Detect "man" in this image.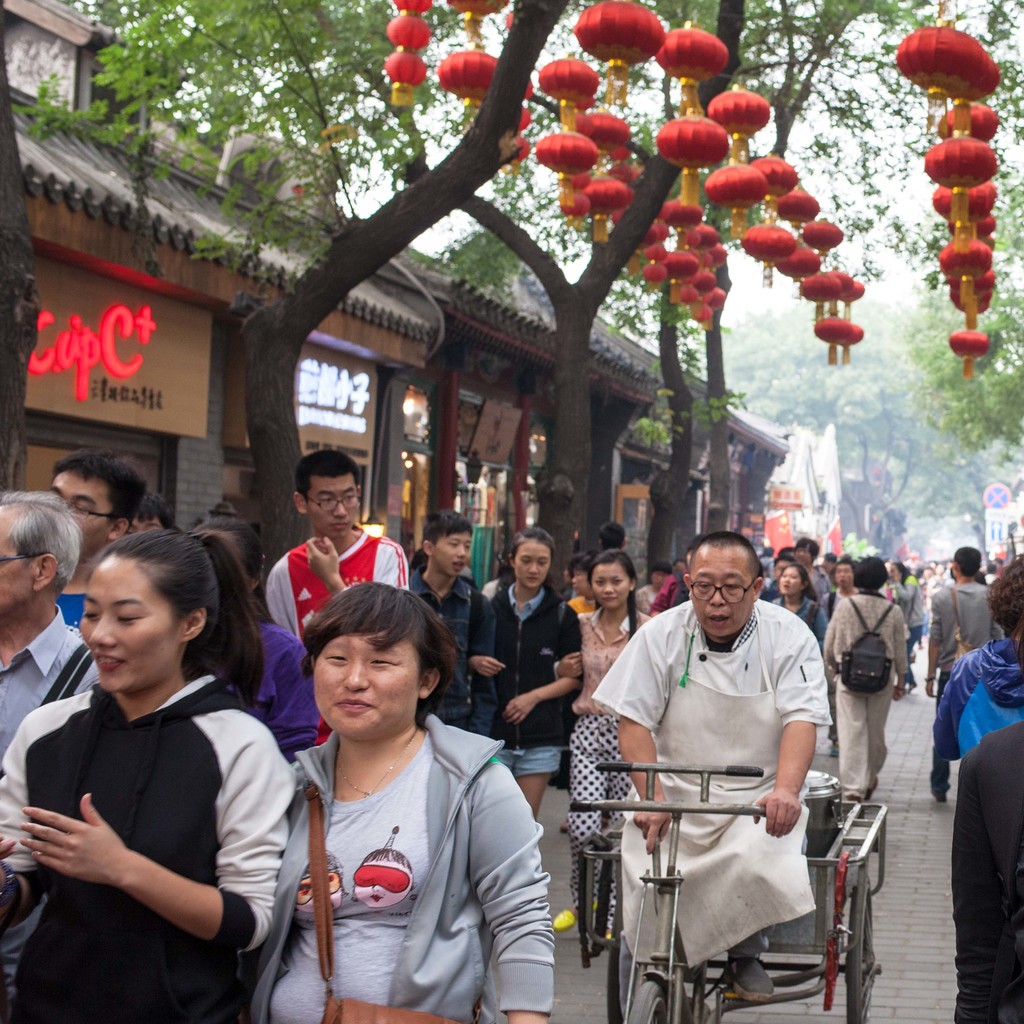
Detection: [262,447,407,745].
